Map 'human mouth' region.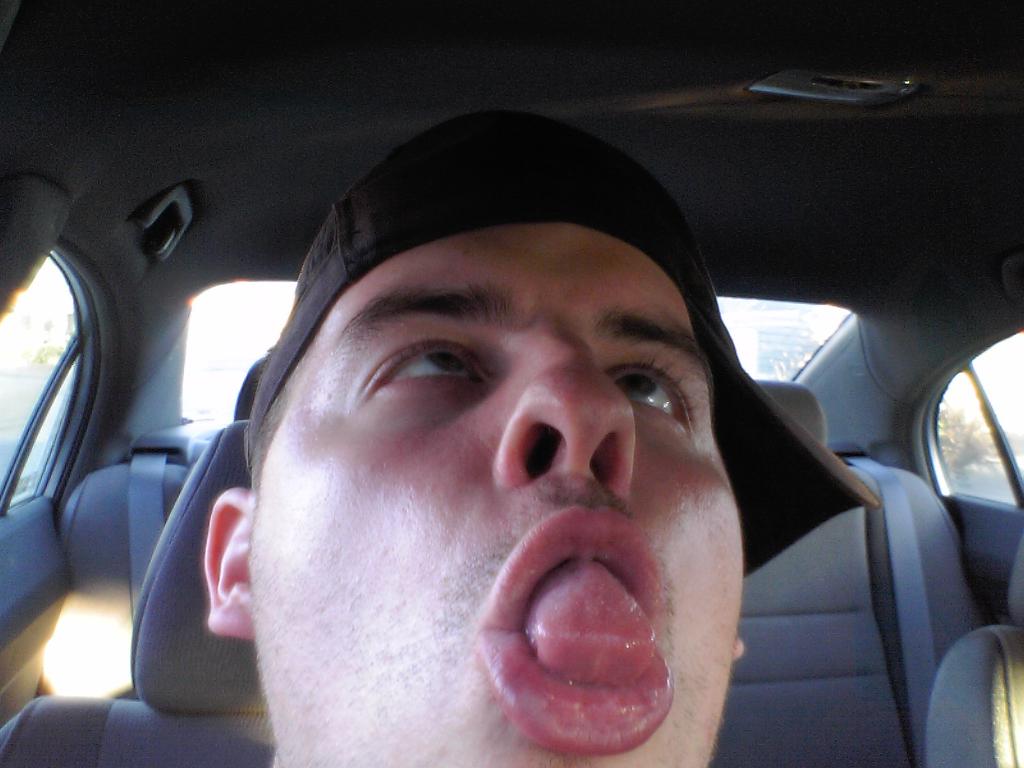
Mapped to [x1=470, y1=538, x2=666, y2=767].
